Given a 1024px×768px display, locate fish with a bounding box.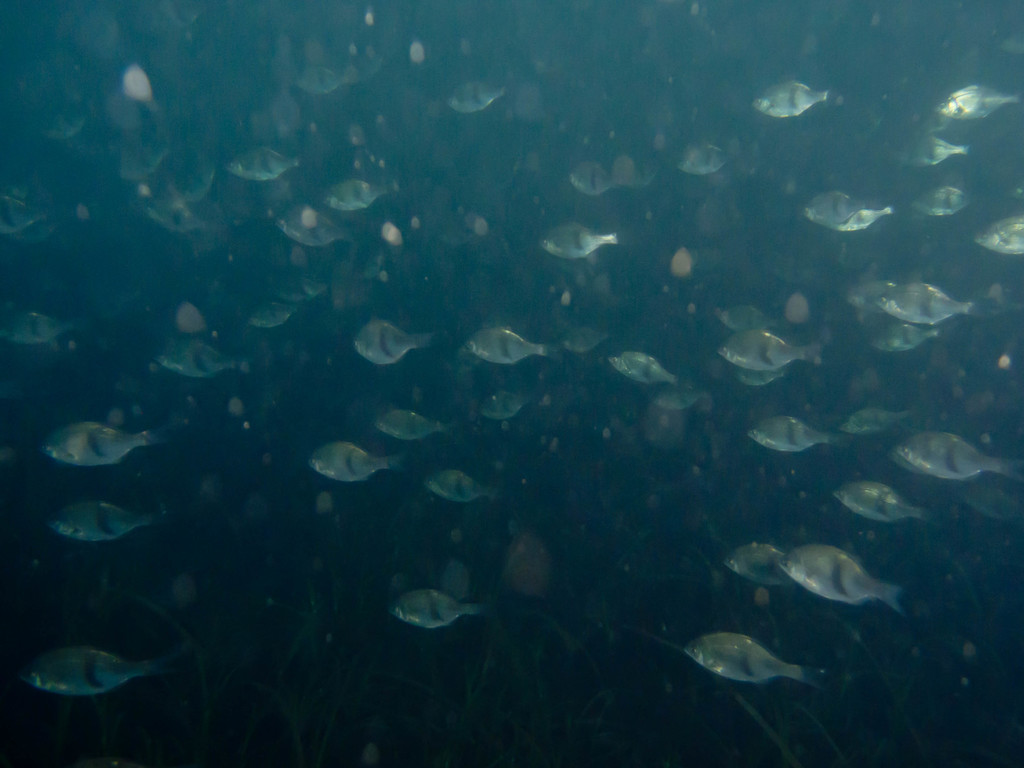
Located: select_region(424, 463, 492, 508).
